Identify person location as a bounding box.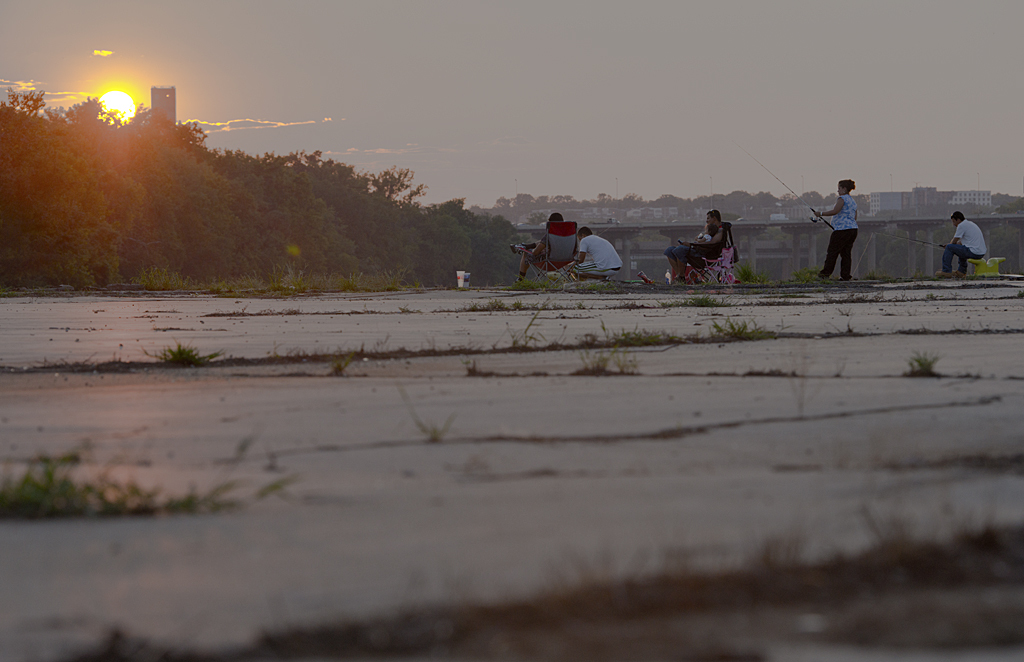
rect(824, 174, 880, 271).
